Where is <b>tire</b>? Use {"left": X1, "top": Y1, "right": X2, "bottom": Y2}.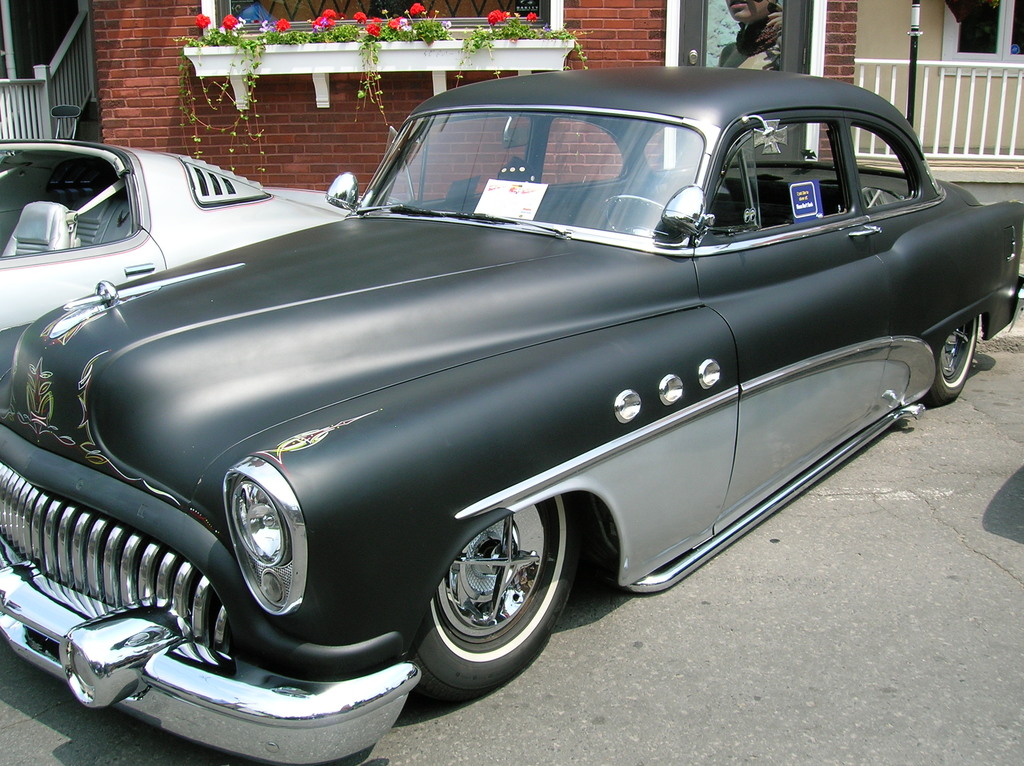
{"left": 933, "top": 313, "right": 982, "bottom": 397}.
